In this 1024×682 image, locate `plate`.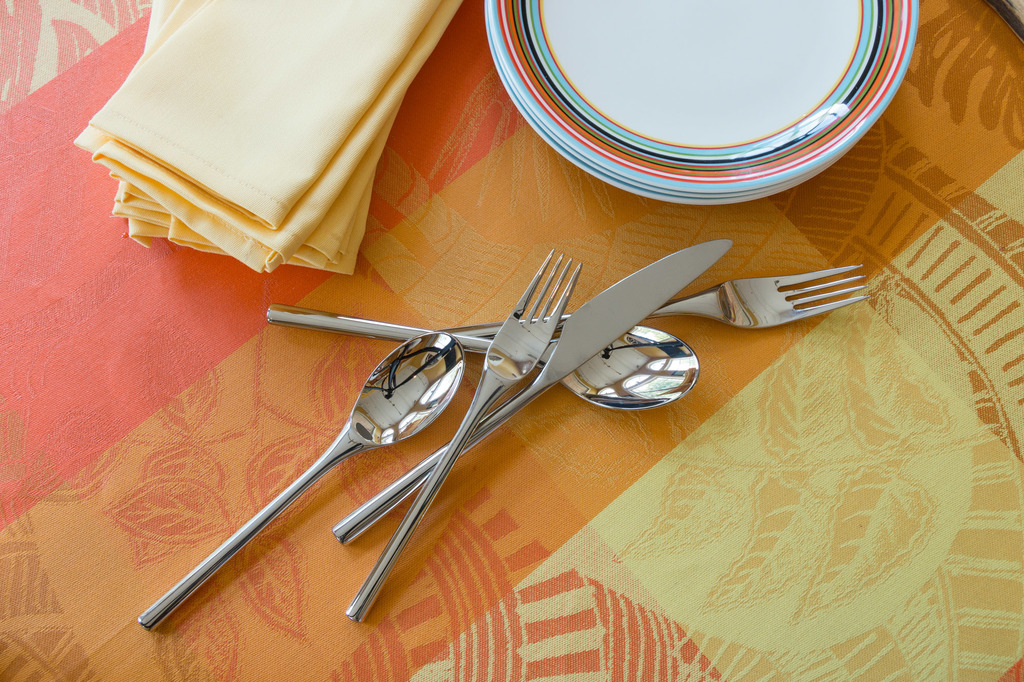
Bounding box: {"left": 488, "top": 0, "right": 919, "bottom": 193}.
